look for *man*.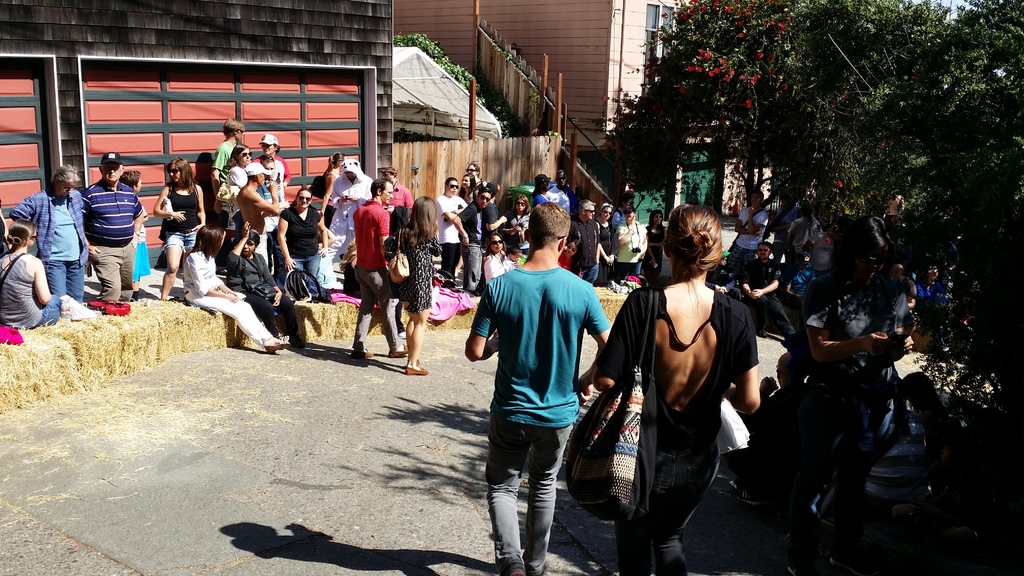
Found: 472:193:594:575.
